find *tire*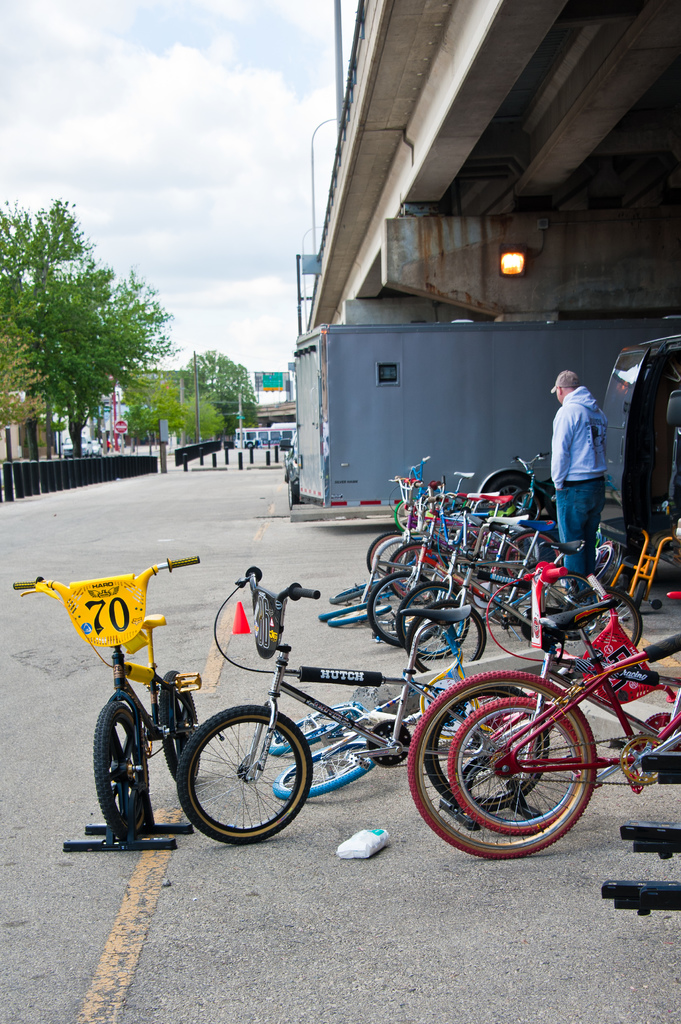
[447,698,583,834]
